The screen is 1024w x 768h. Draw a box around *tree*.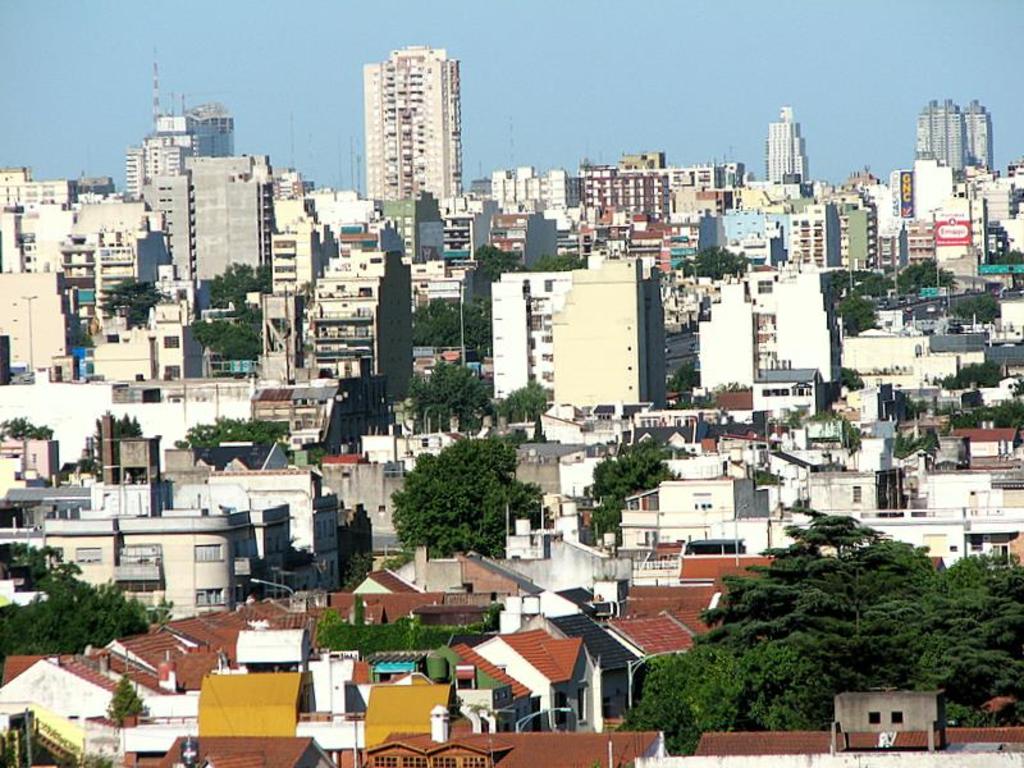
pyautogui.locateOnScreen(580, 440, 677, 548).
